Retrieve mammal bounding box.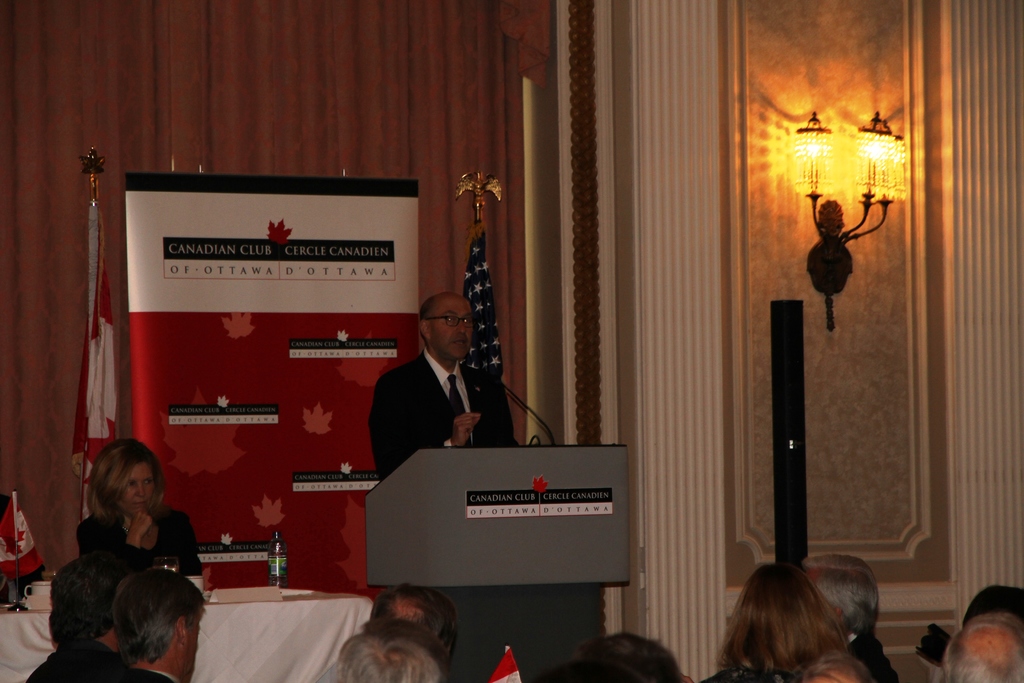
Bounding box: x1=22 y1=559 x2=115 y2=682.
